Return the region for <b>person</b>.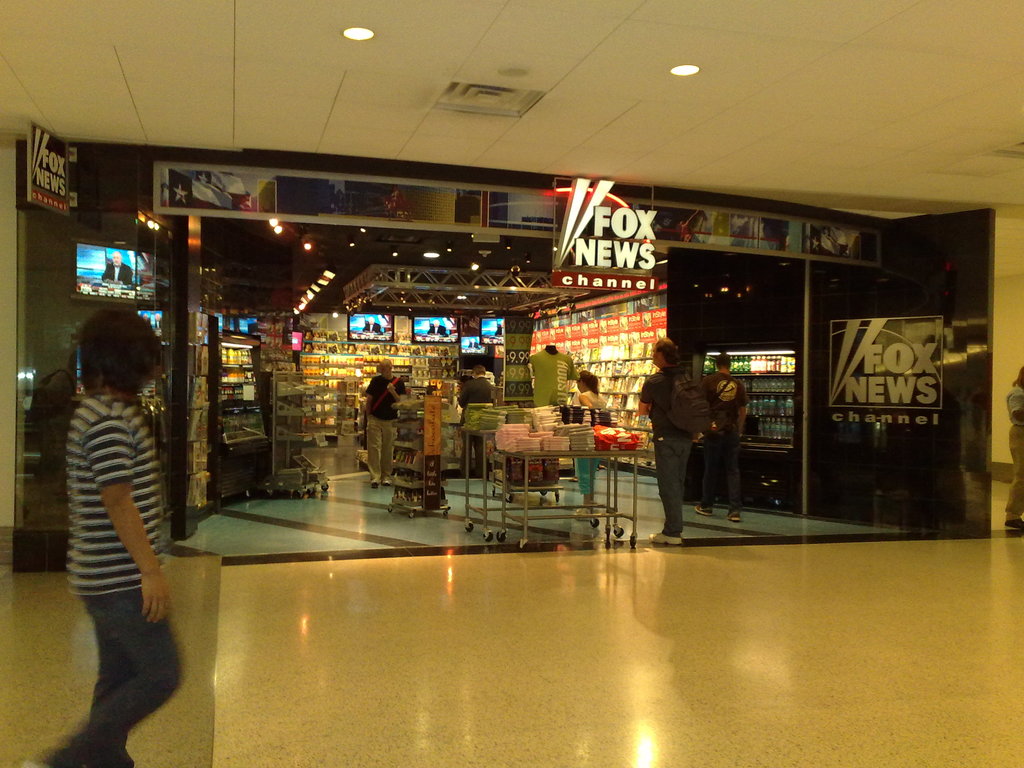
(x1=356, y1=359, x2=405, y2=488).
